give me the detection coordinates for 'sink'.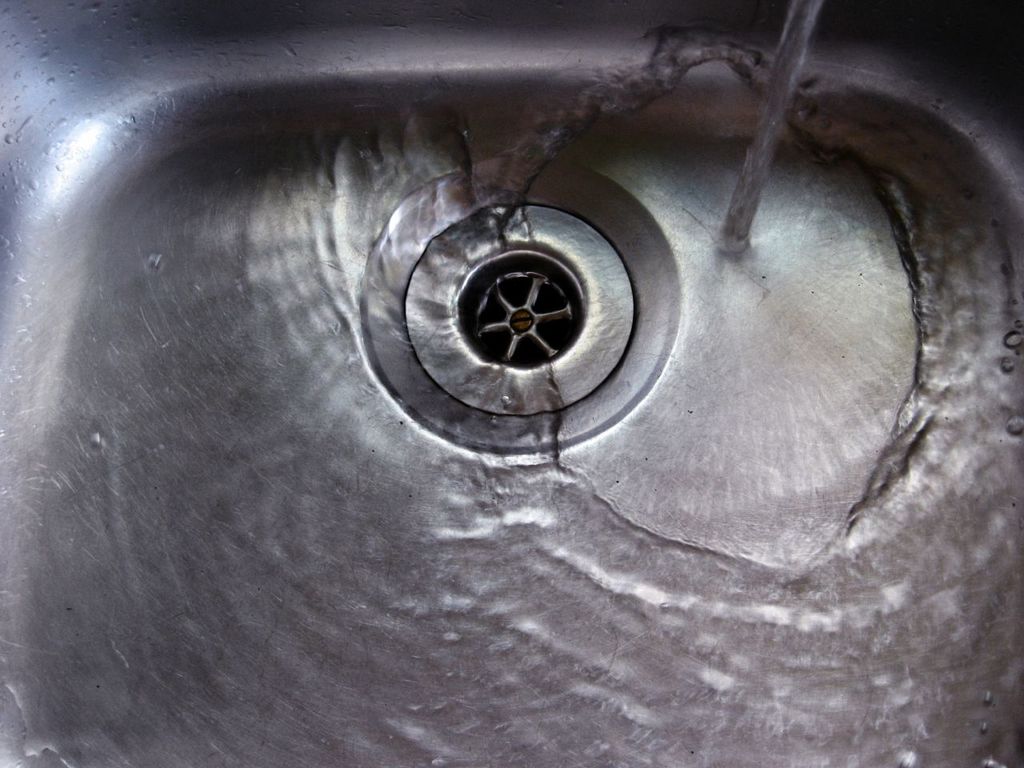
0, 0, 1023, 767.
